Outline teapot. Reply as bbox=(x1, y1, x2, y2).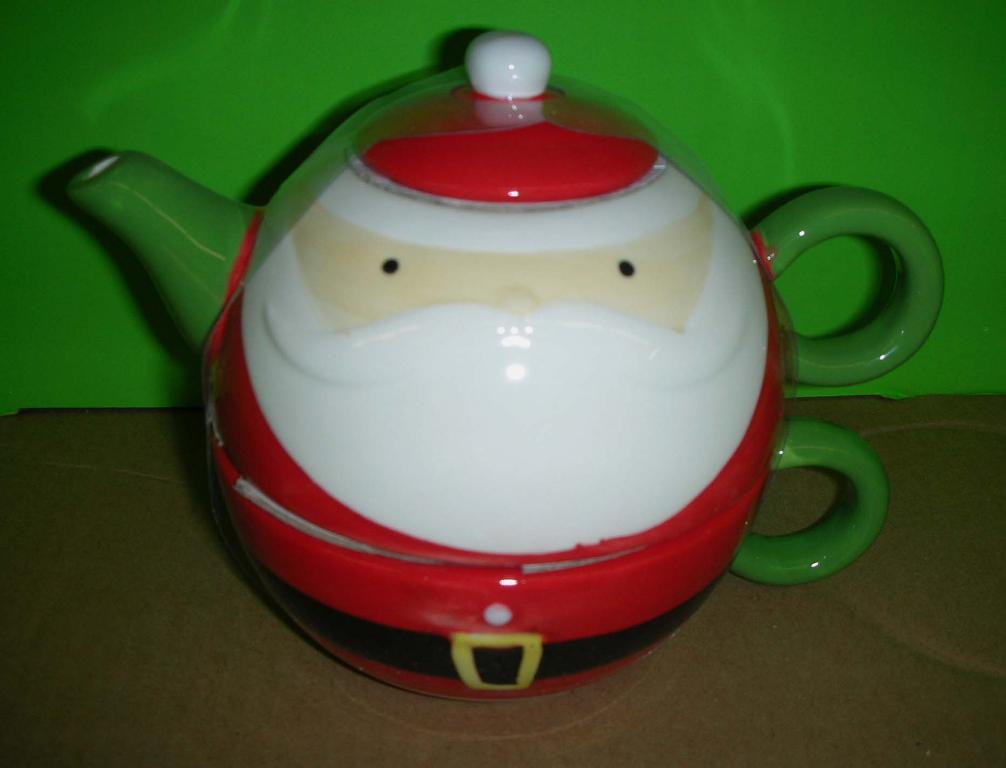
bbox=(57, 31, 947, 704).
